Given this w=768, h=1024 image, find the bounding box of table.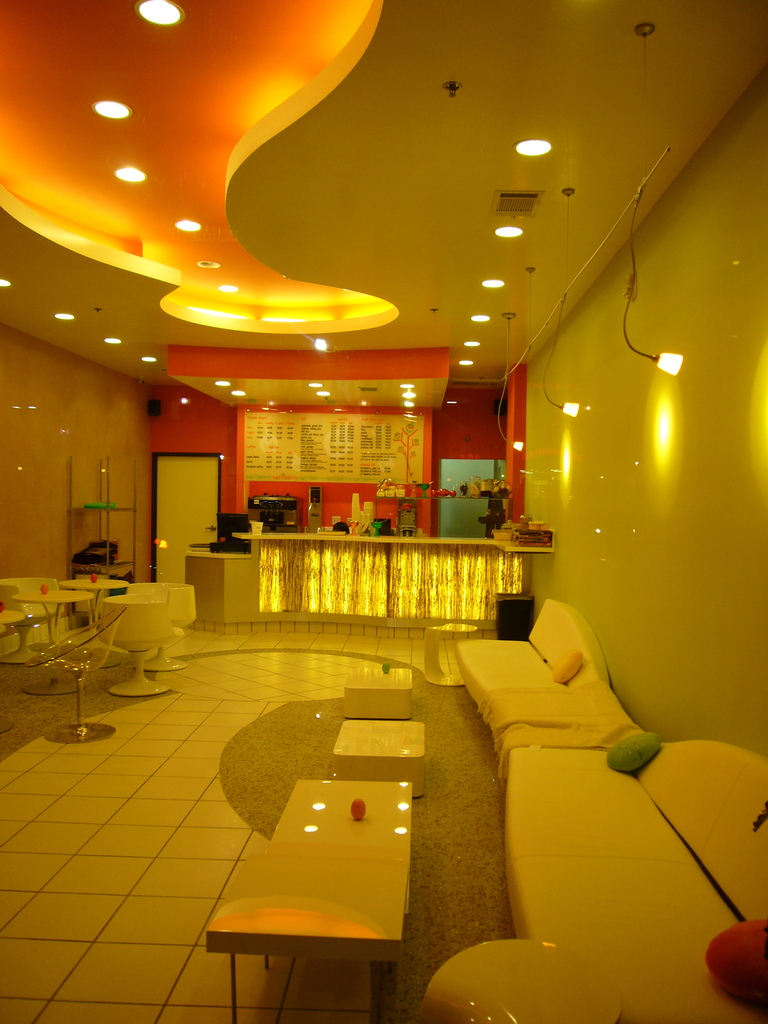
(left=3, top=583, right=164, bottom=751).
